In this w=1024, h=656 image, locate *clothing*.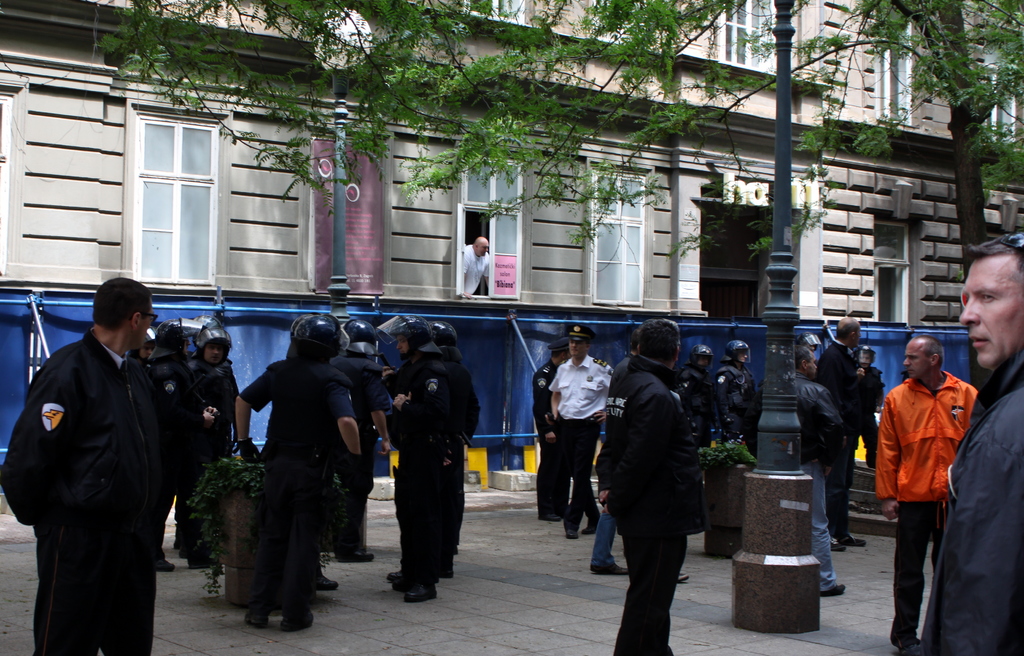
Bounding box: BBox(674, 363, 719, 440).
